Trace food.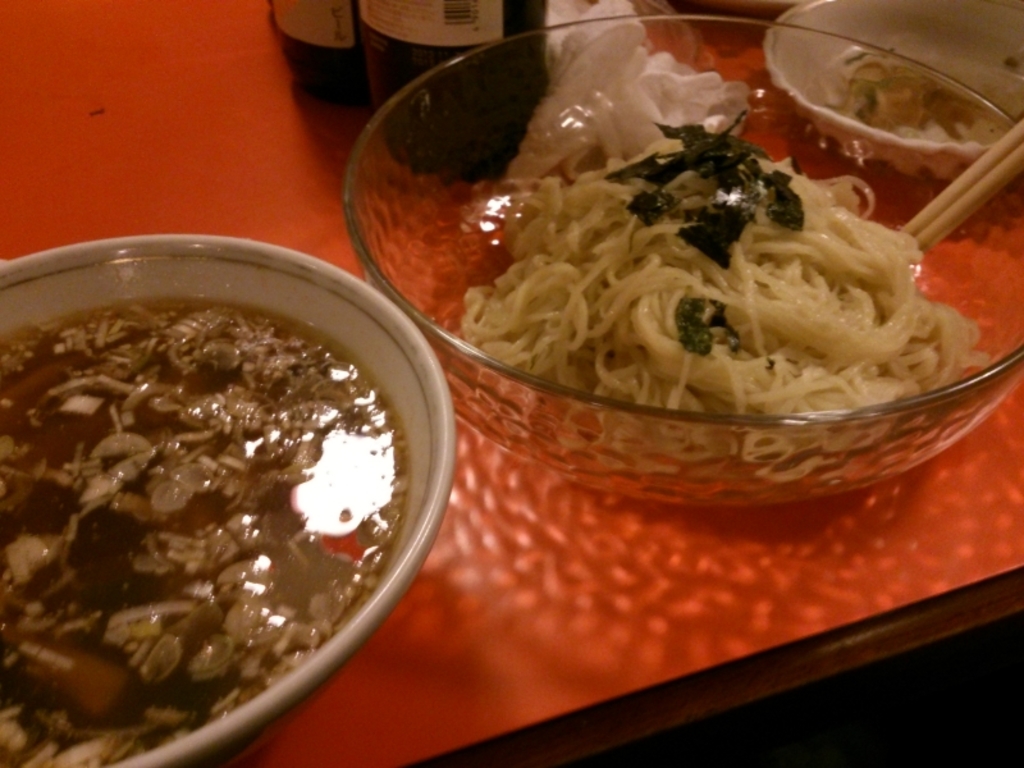
Traced to <box>456,102,992,481</box>.
